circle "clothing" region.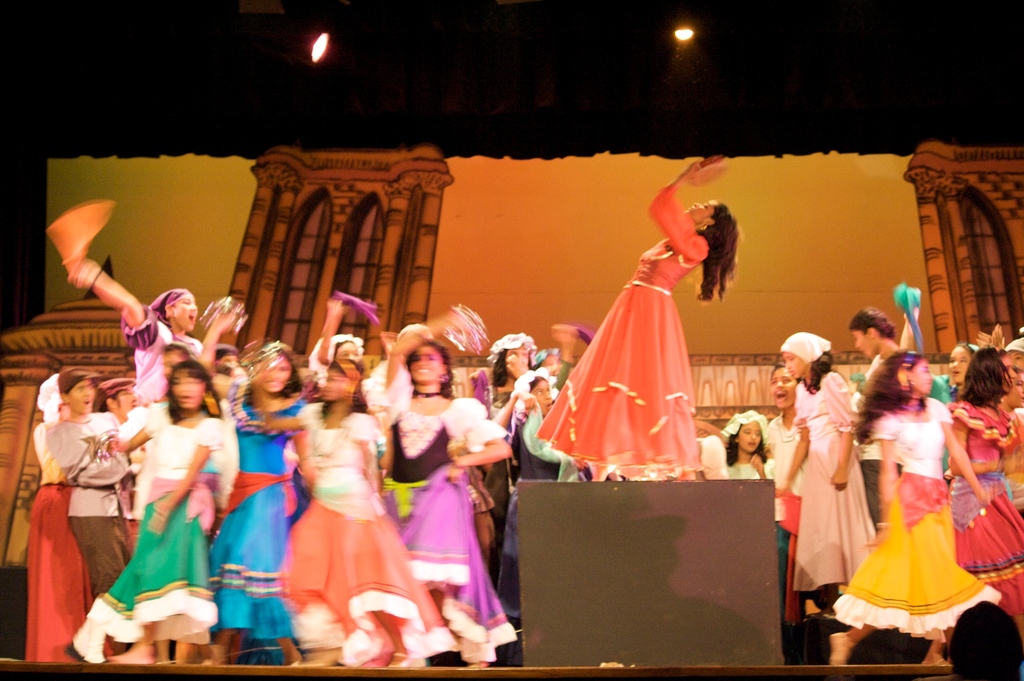
Region: <bbox>764, 414, 799, 641</bbox>.
